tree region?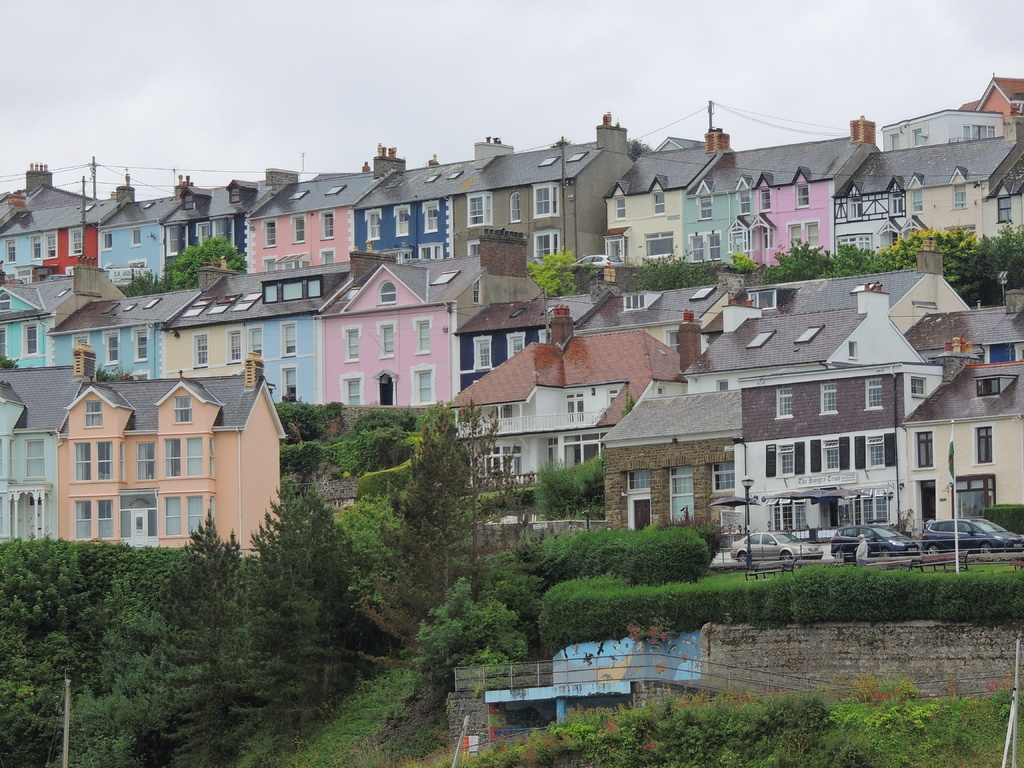
rect(346, 412, 495, 618)
